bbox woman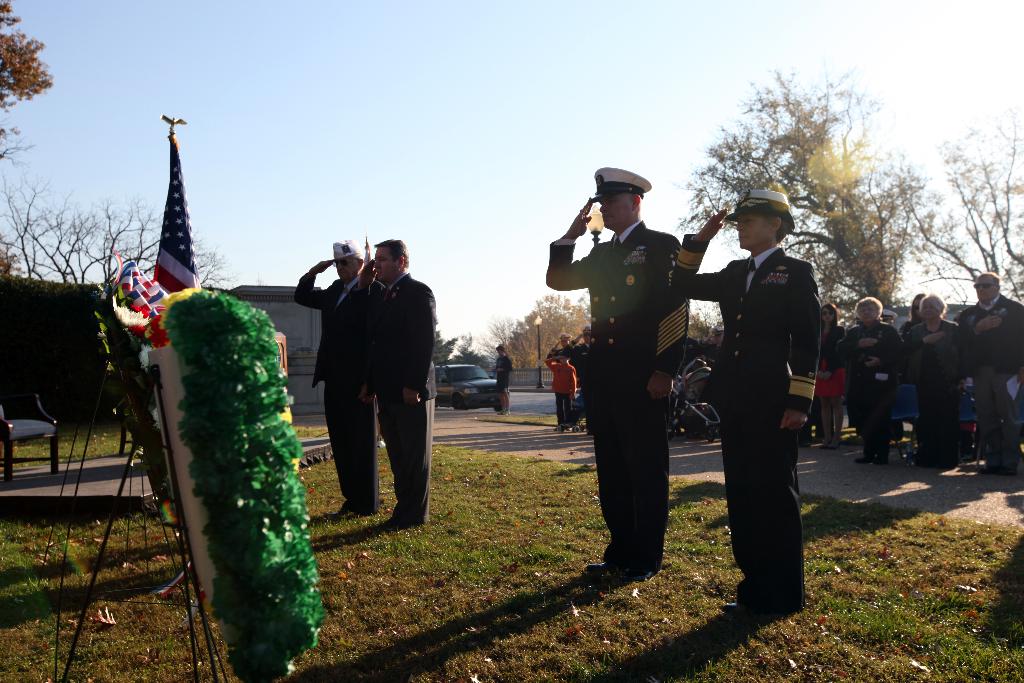
(x1=901, y1=292, x2=966, y2=473)
